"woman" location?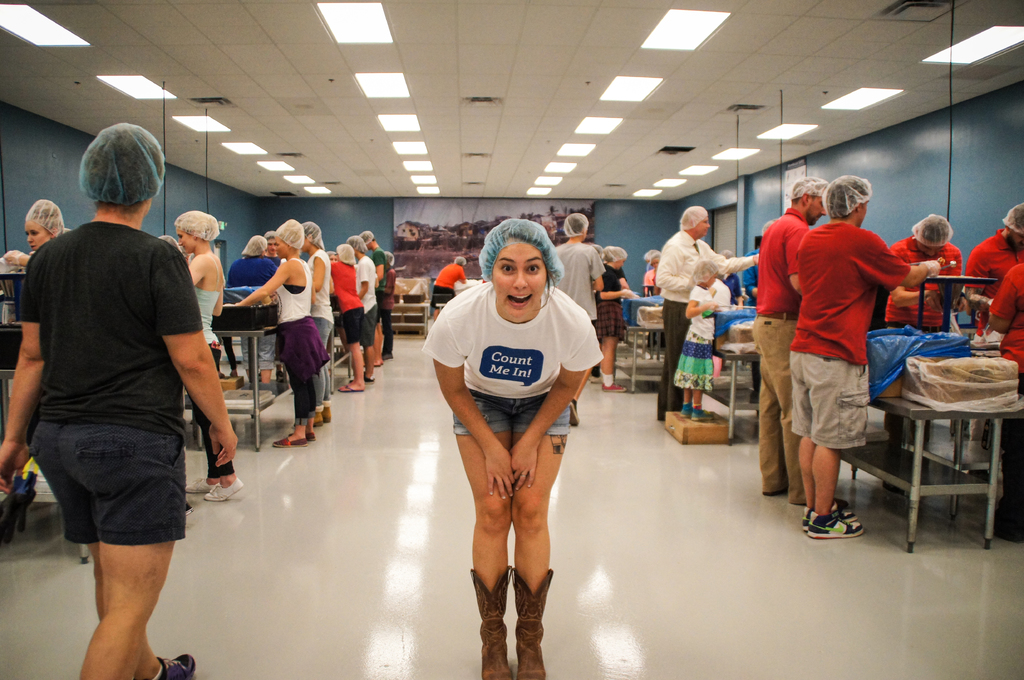
pyautogui.locateOnScreen(321, 237, 367, 395)
